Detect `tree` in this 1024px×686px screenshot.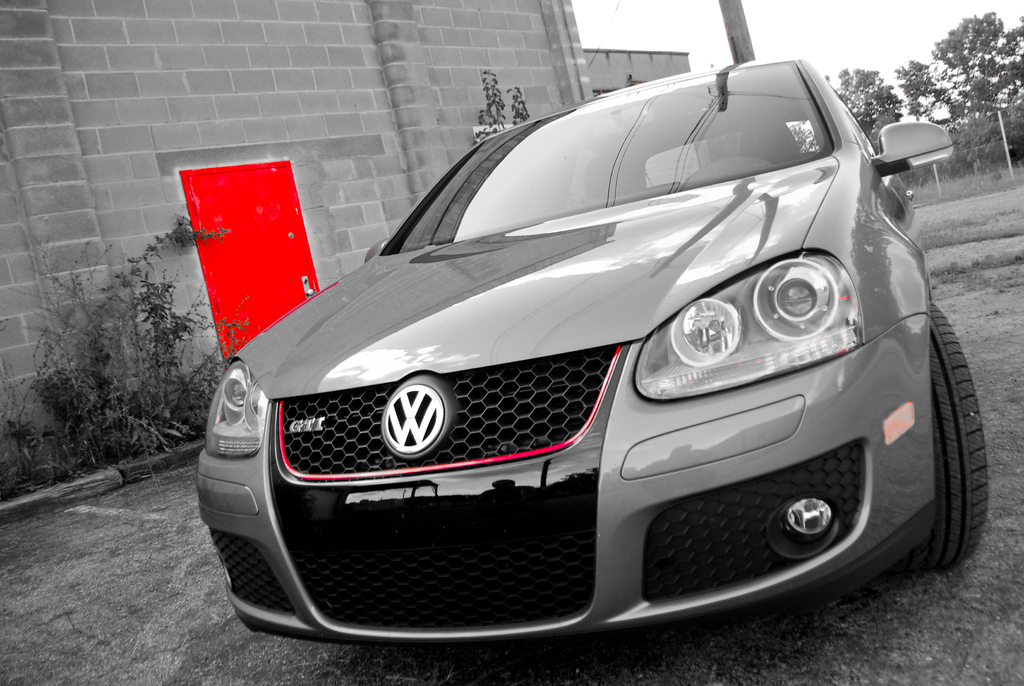
Detection: (824, 69, 906, 134).
